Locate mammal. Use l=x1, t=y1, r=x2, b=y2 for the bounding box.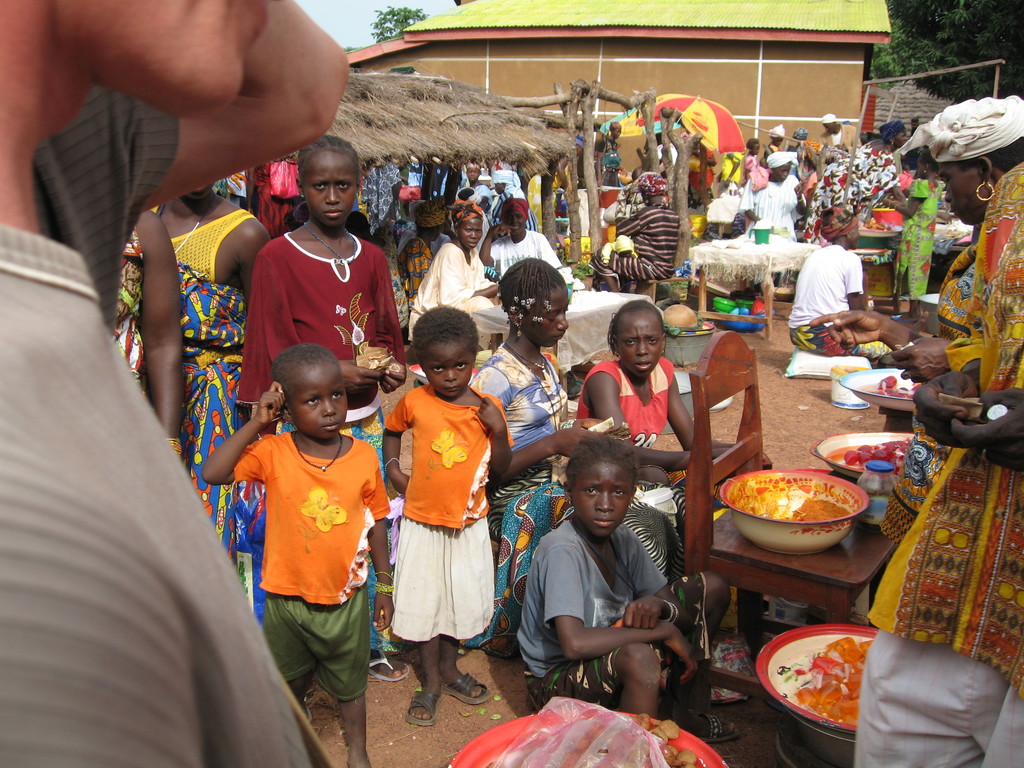
l=111, t=209, r=184, b=454.
